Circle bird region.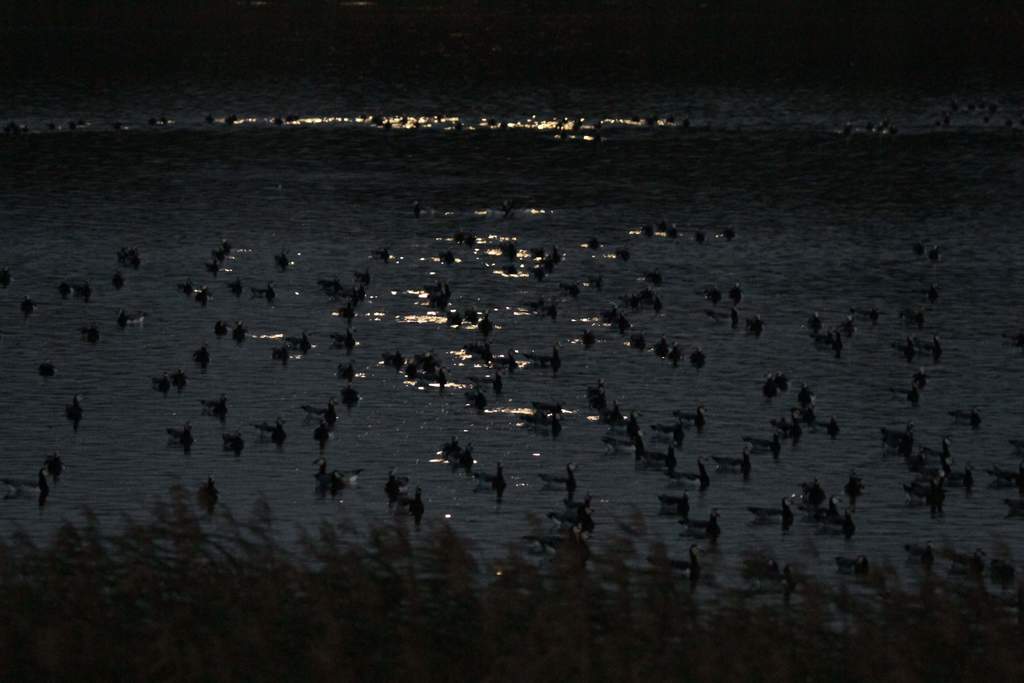
Region: Rect(59, 281, 72, 298).
